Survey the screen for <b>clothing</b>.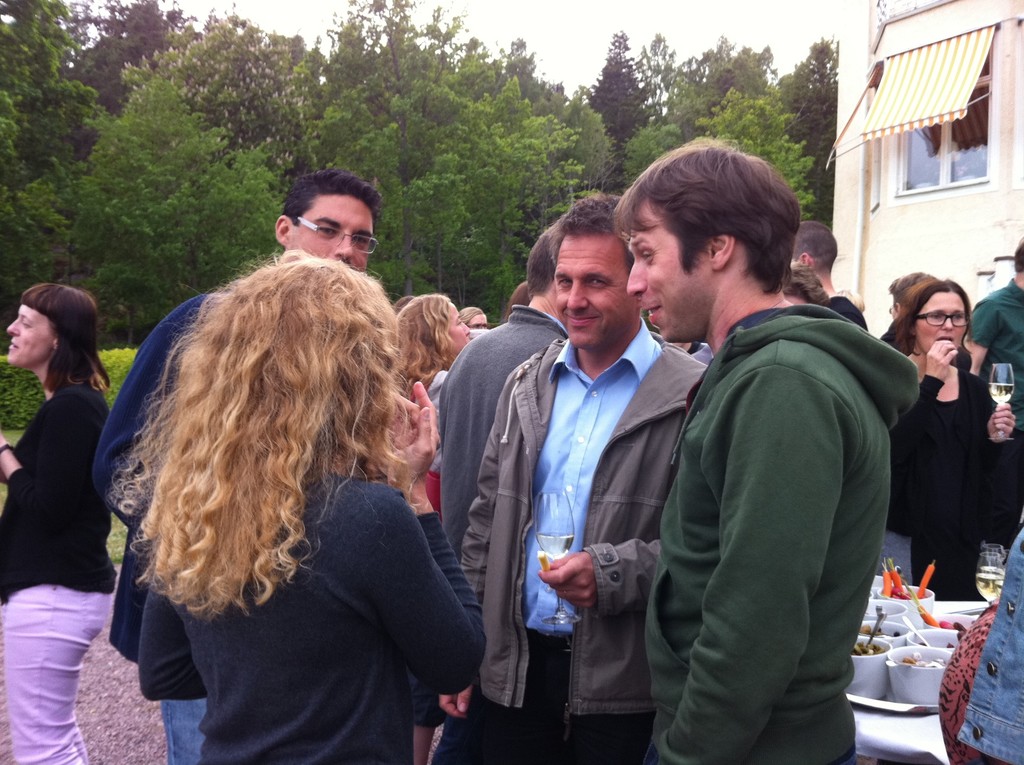
Survey found: left=965, top=538, right=1023, bottom=759.
